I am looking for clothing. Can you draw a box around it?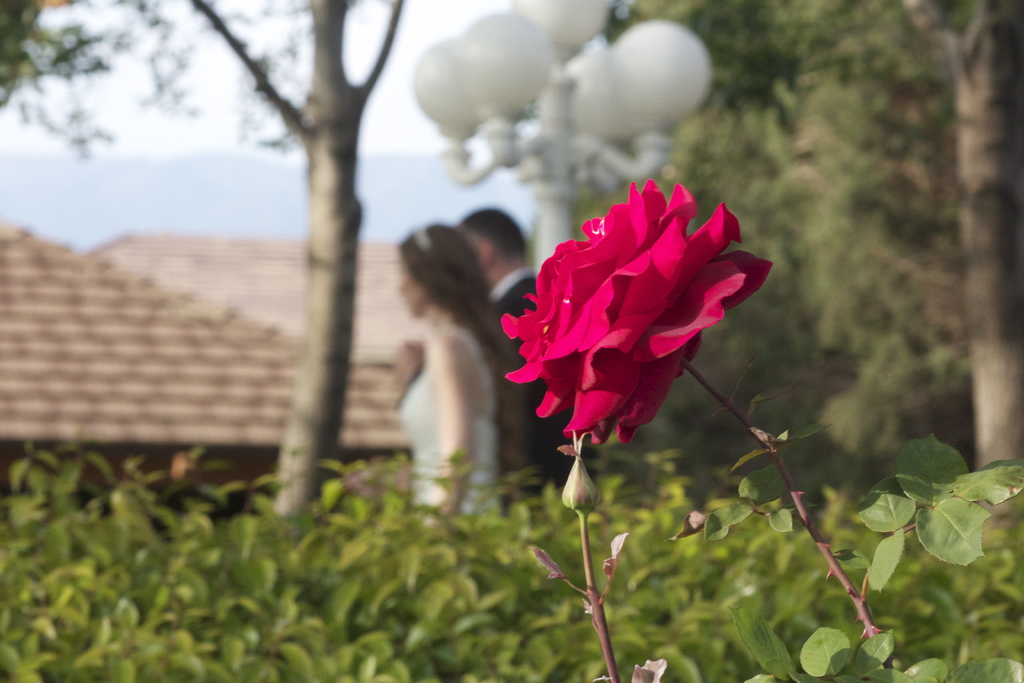
Sure, the bounding box is locate(396, 315, 512, 519).
